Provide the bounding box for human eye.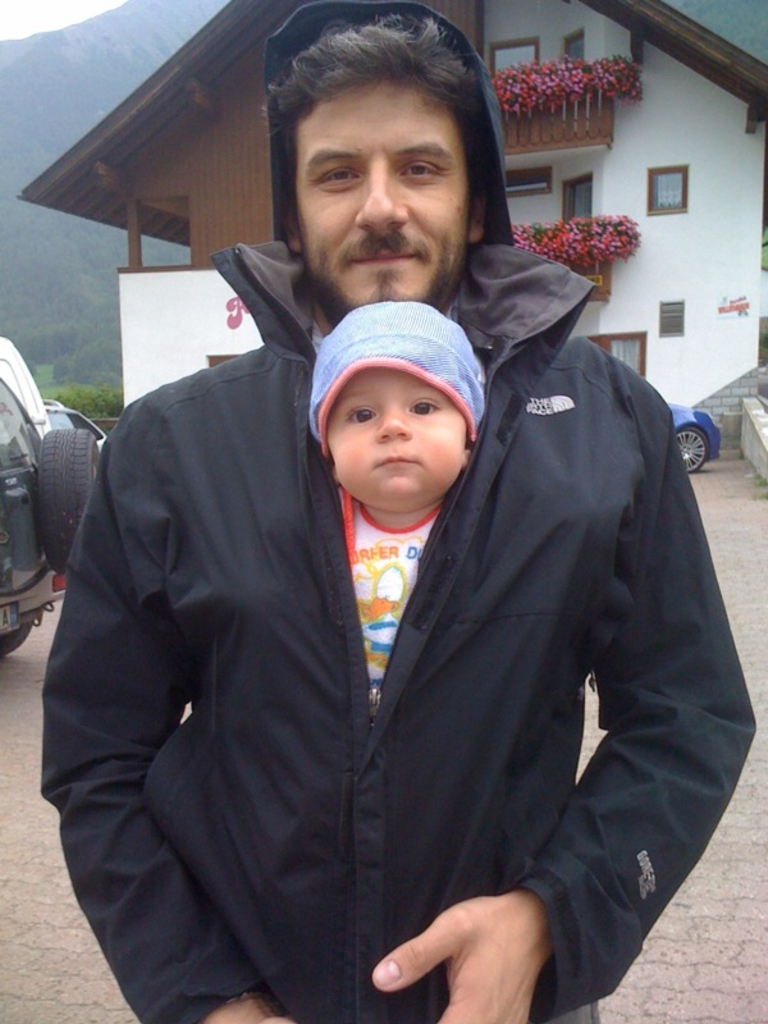
346, 402, 374, 429.
